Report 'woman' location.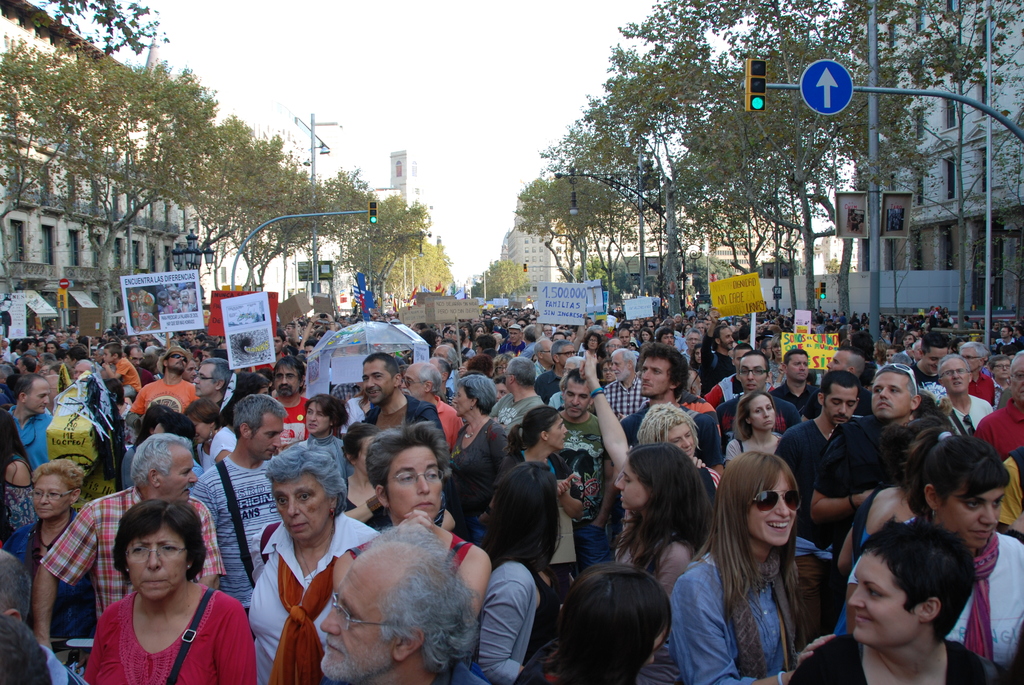
Report: x1=722, y1=391, x2=793, y2=475.
